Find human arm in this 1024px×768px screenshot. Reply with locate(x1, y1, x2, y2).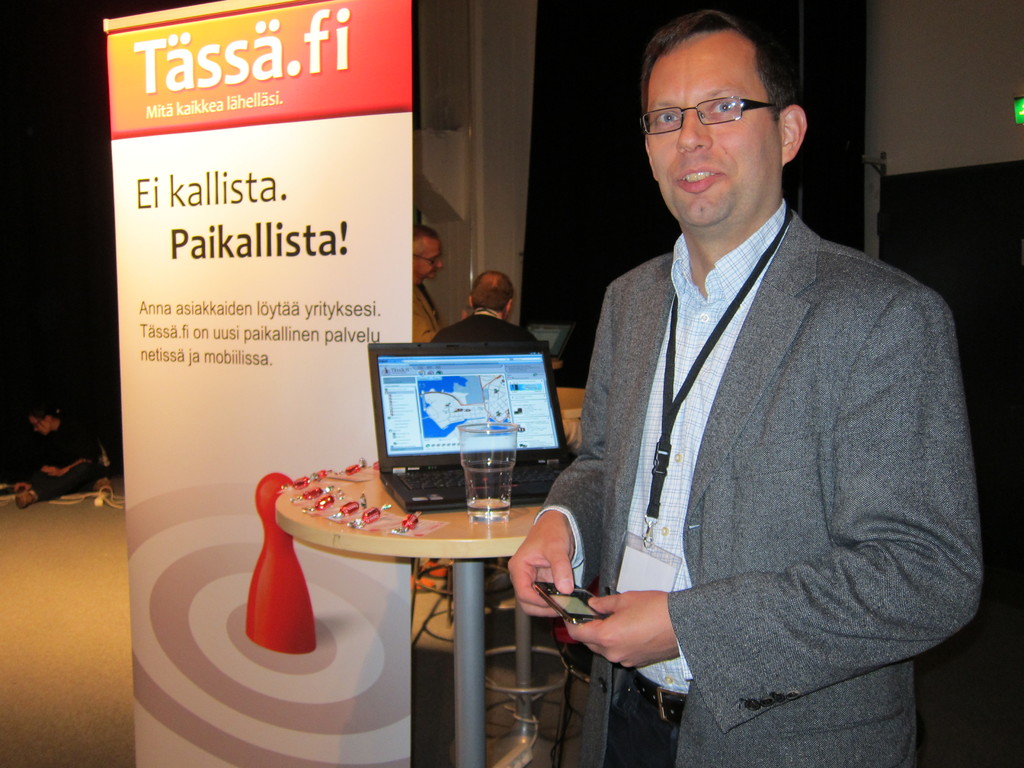
locate(413, 317, 477, 365).
